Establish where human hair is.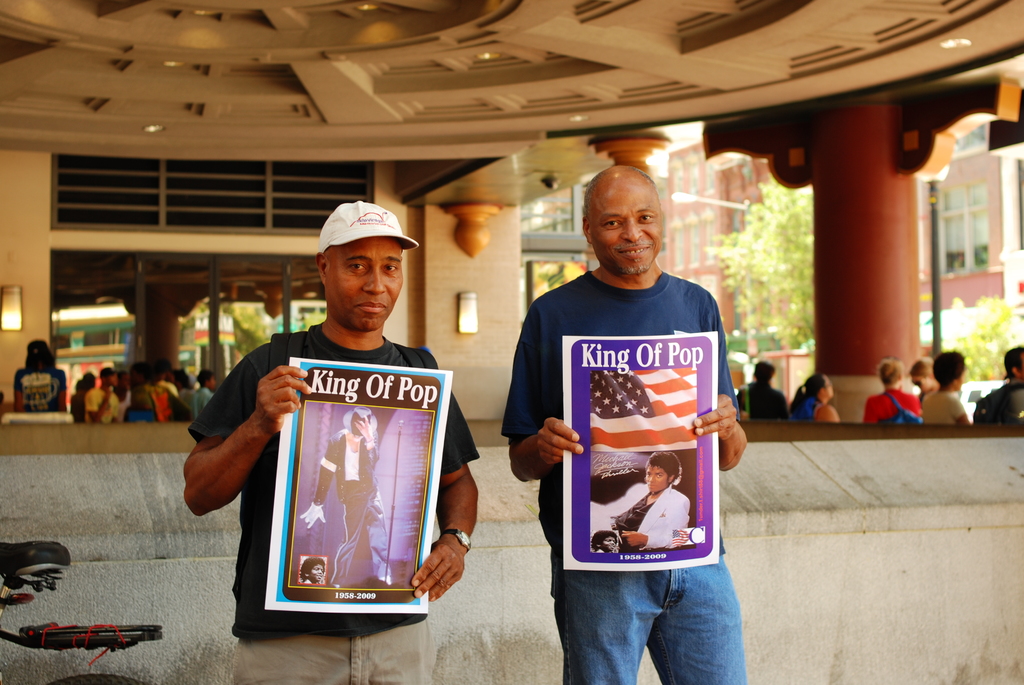
Established at bbox=(80, 372, 95, 389).
